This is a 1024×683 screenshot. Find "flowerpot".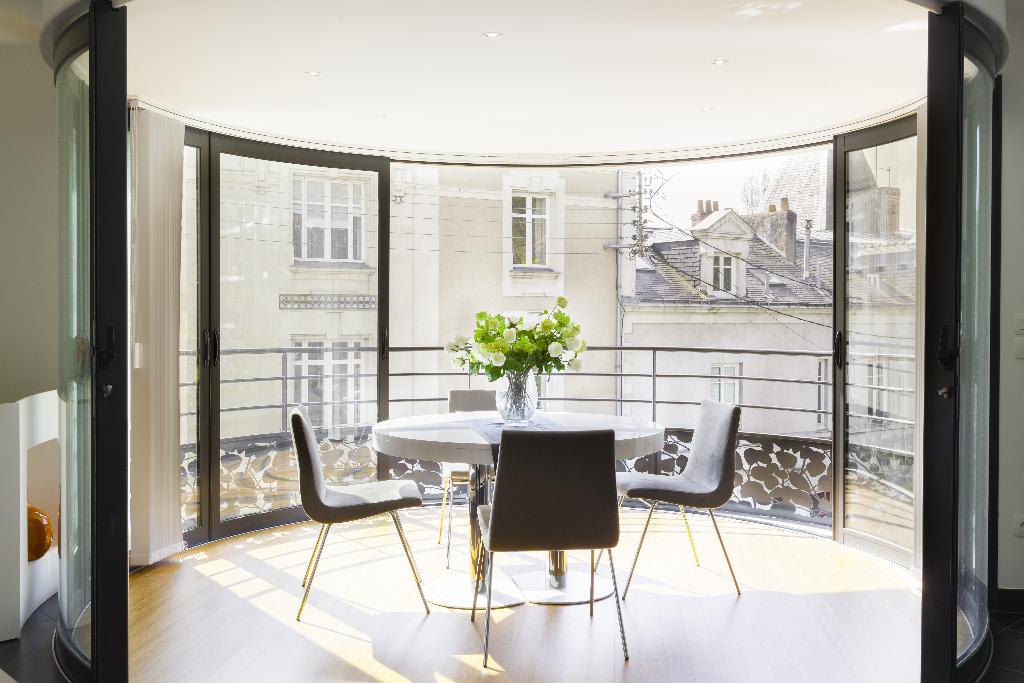
Bounding box: crop(494, 364, 539, 426).
